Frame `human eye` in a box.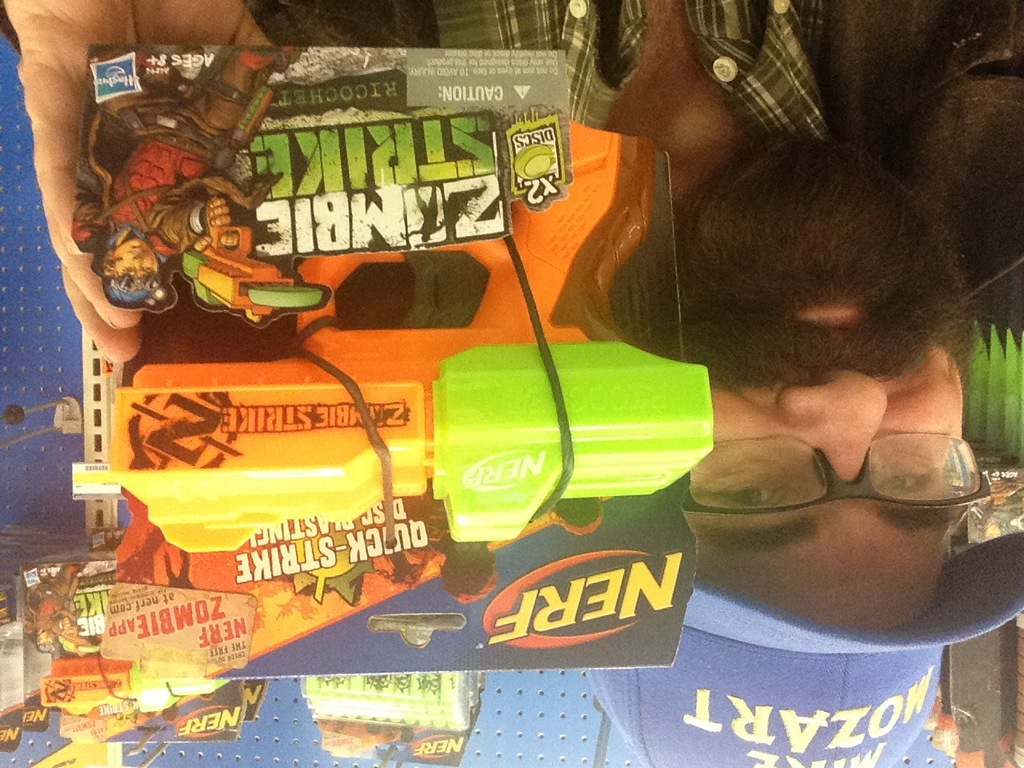
Rect(698, 475, 788, 520).
